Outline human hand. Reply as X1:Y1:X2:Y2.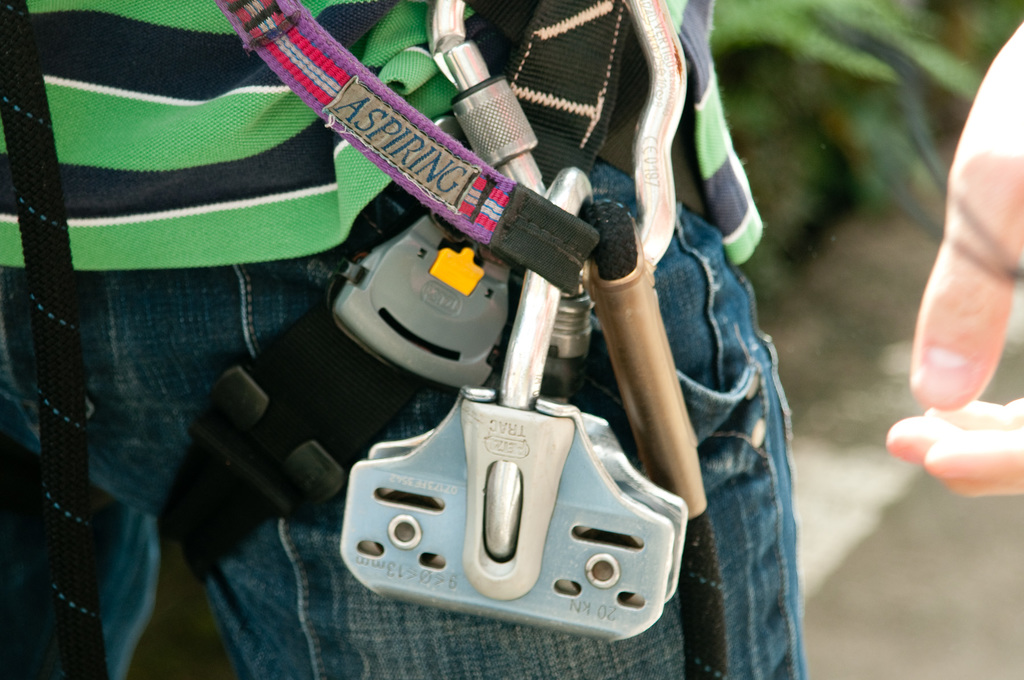
888:22:1023:497.
